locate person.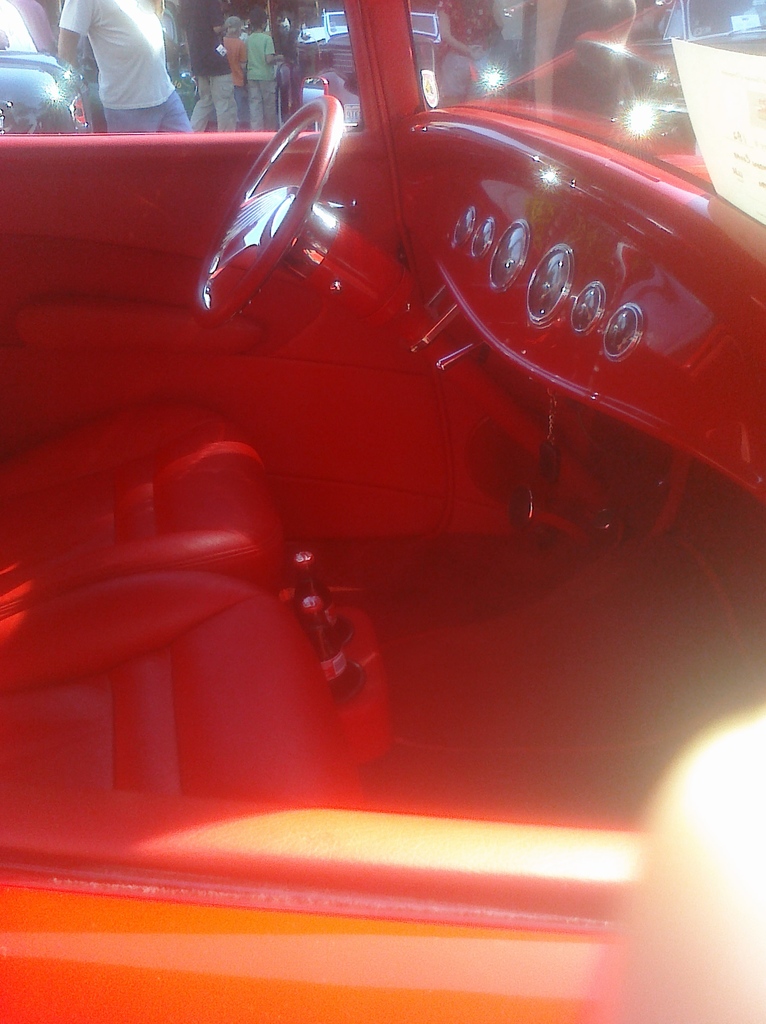
Bounding box: 493, 0, 522, 92.
